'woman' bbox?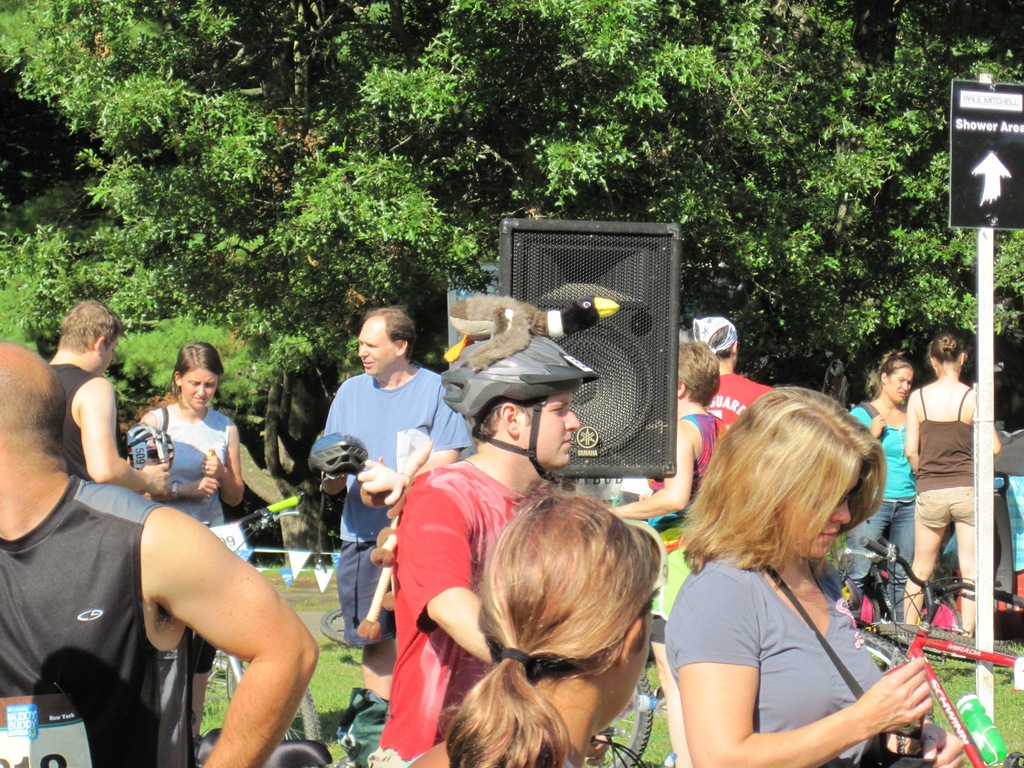
left=901, top=327, right=1004, bottom=628
